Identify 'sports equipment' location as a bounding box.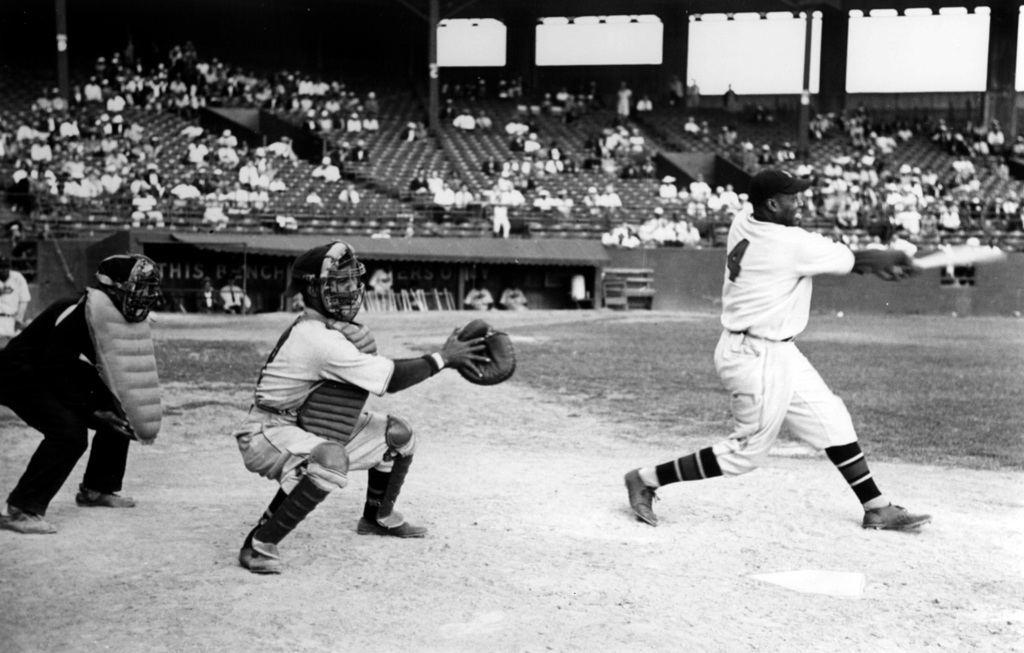
(x1=250, y1=440, x2=349, y2=558).
